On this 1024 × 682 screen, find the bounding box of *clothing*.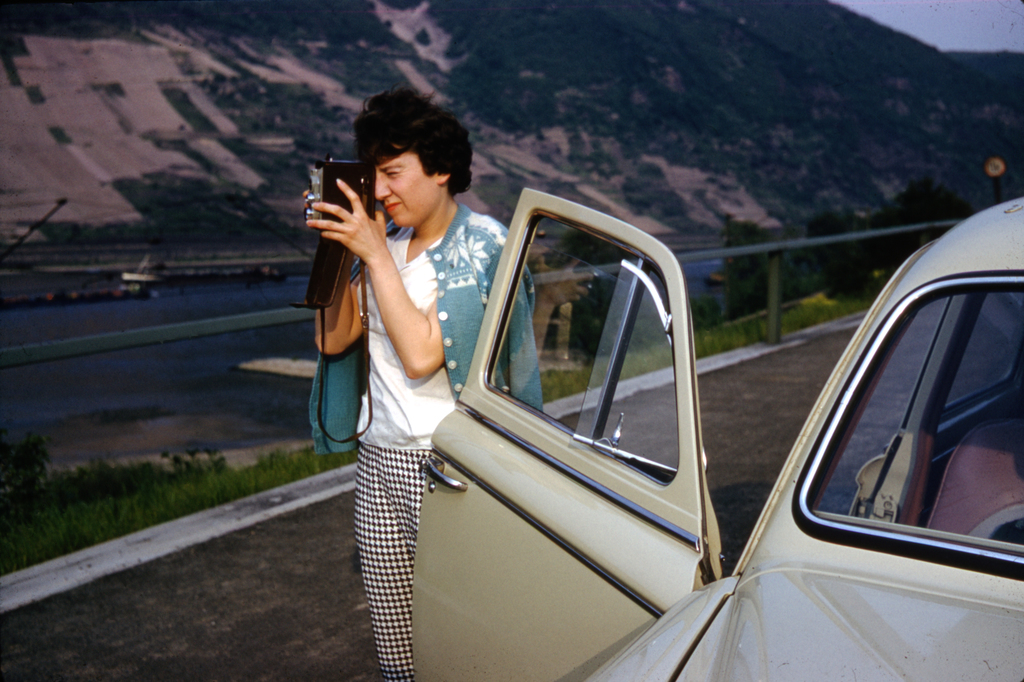
Bounding box: <box>306,199,545,681</box>.
